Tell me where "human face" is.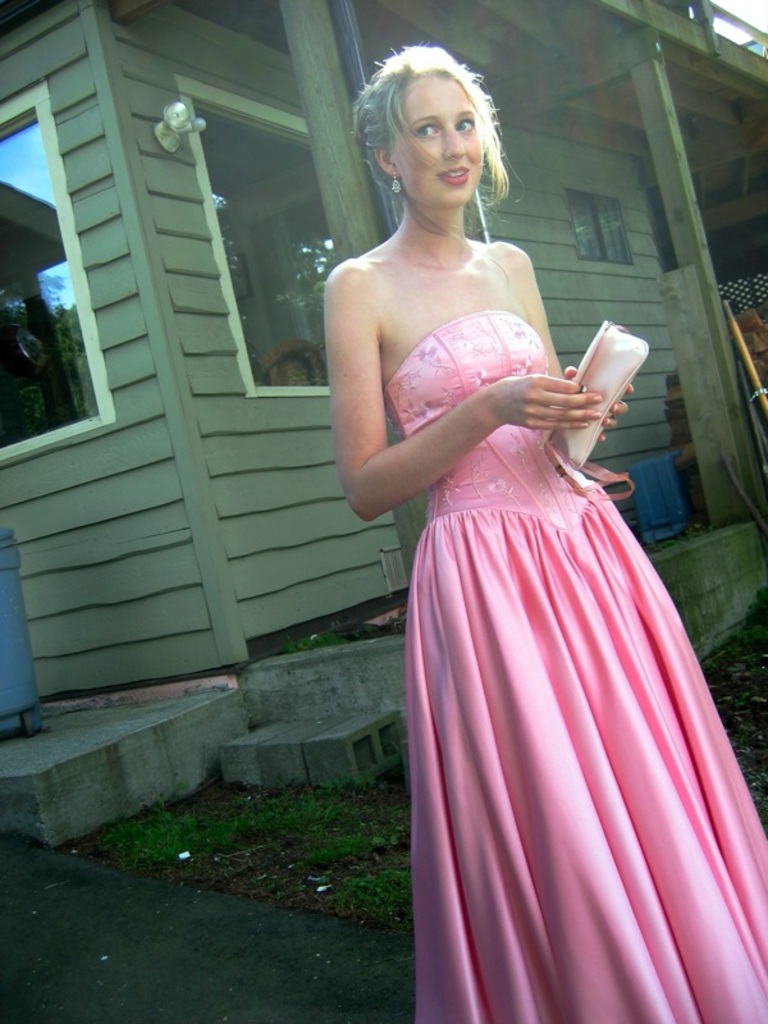
"human face" is at x1=394, y1=74, x2=484, y2=204.
